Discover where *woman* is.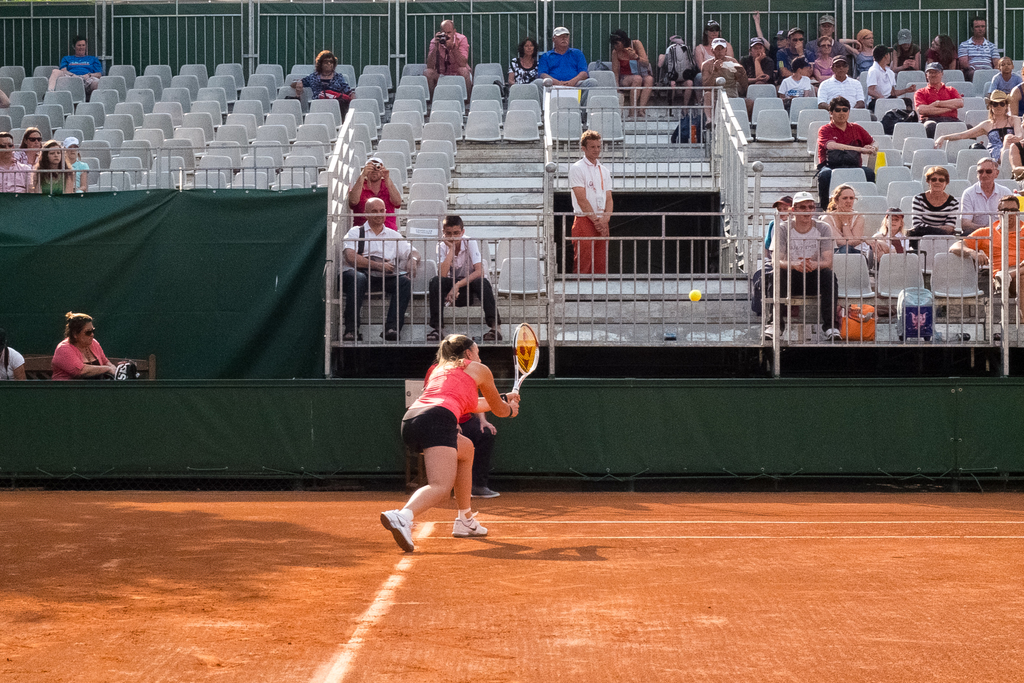
Discovered at {"left": 926, "top": 34, "right": 956, "bottom": 72}.
